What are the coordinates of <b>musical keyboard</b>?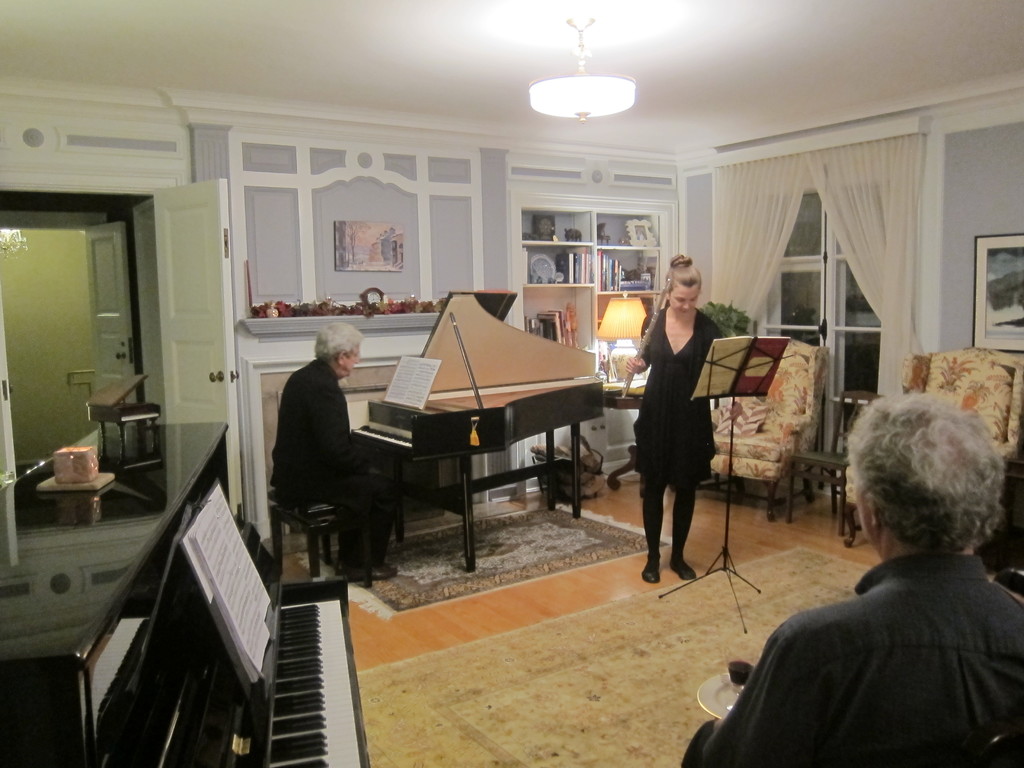
(x1=184, y1=546, x2=371, y2=757).
